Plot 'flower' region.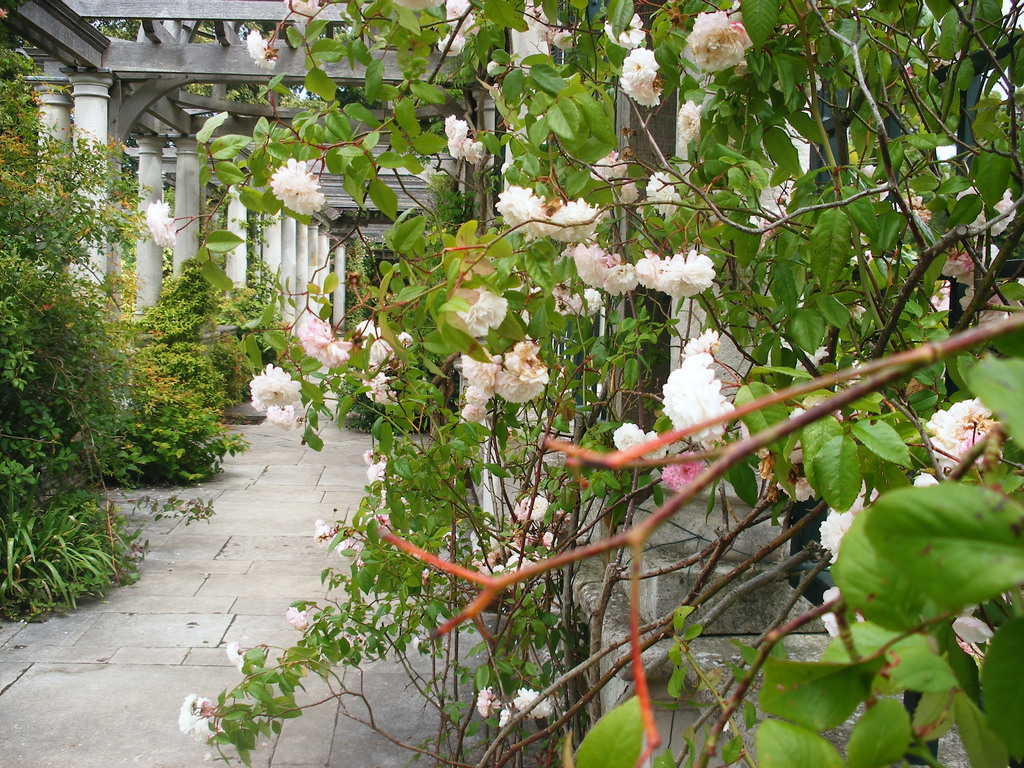
Plotted at <box>289,609,311,638</box>.
